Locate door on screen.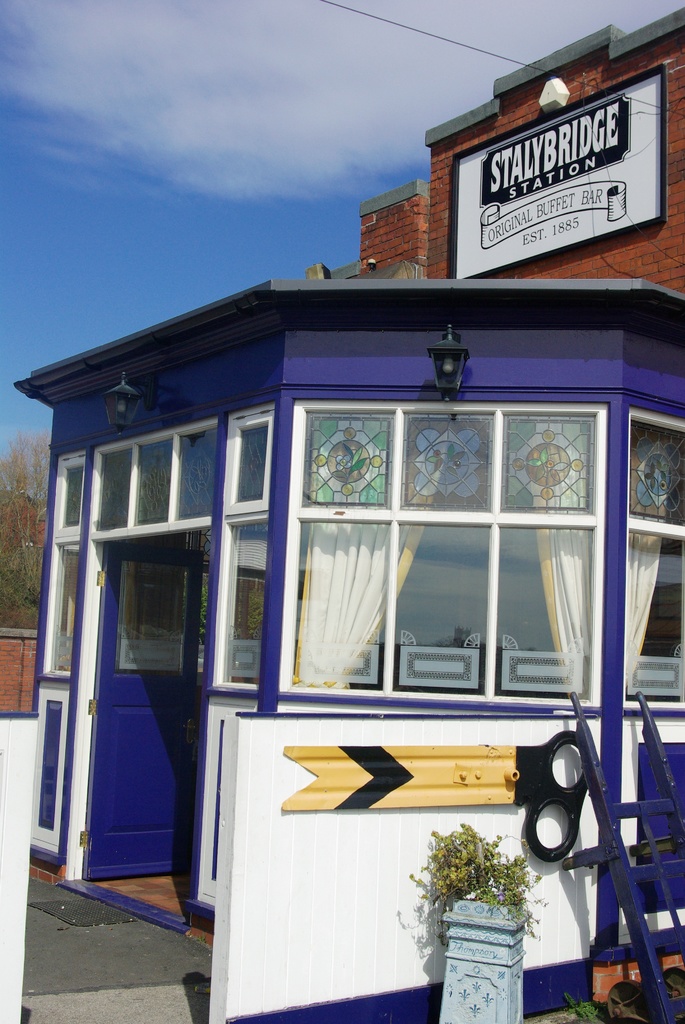
On screen at crop(82, 477, 193, 906).
